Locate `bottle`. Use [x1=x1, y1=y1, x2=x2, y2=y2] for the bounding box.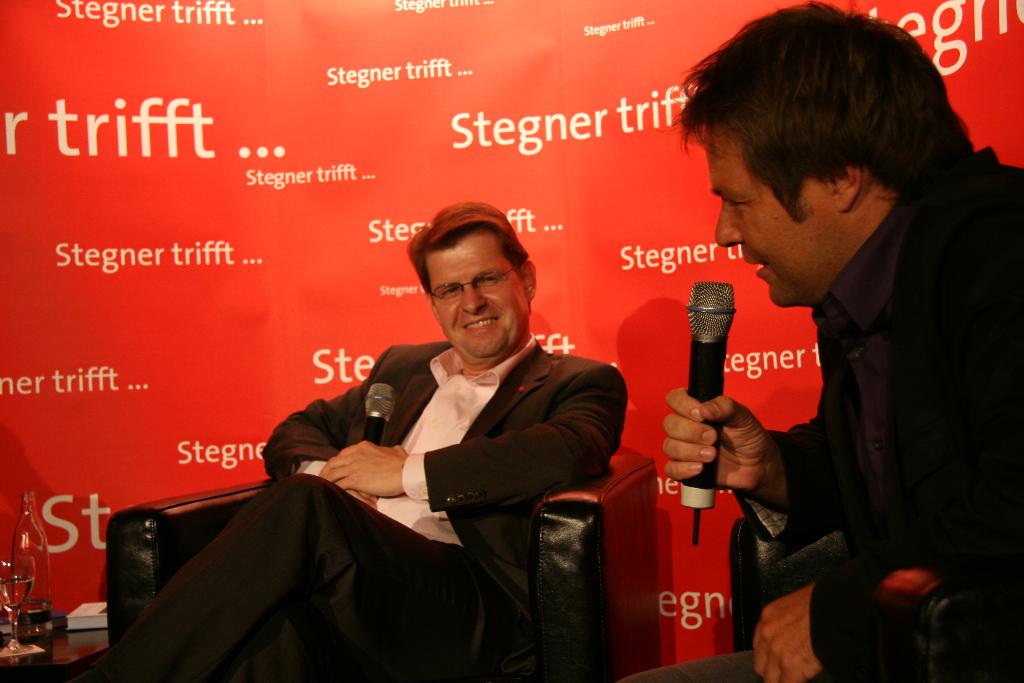
[x1=12, y1=492, x2=51, y2=624].
